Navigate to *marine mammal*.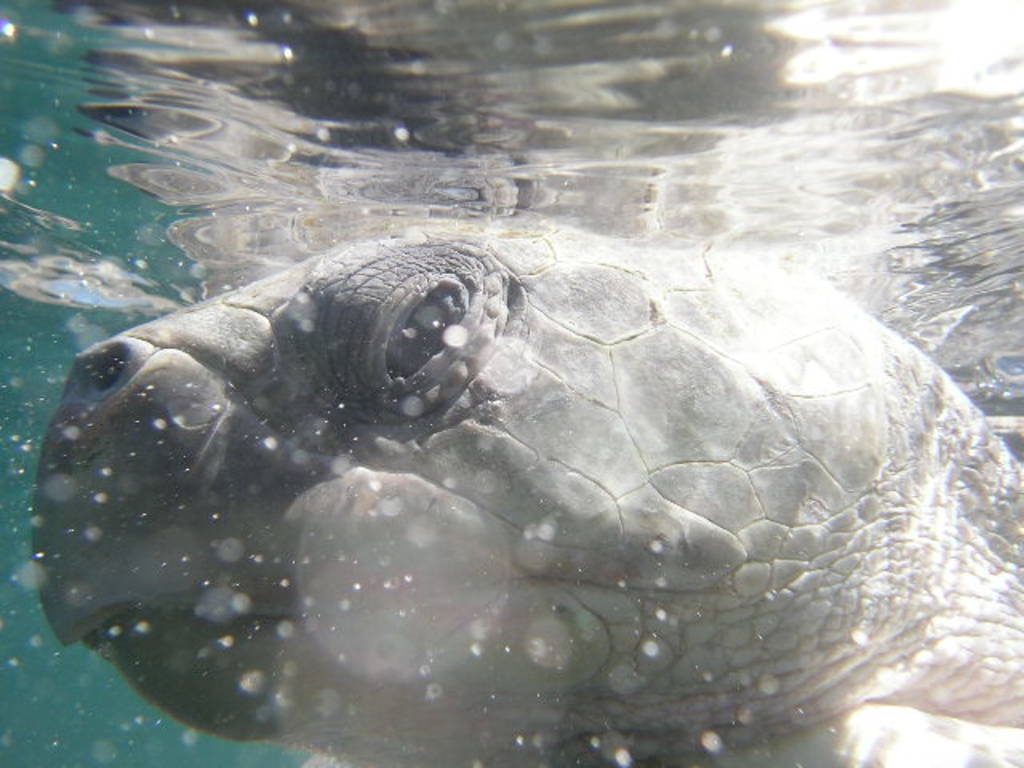
Navigation target: 0, 205, 990, 728.
